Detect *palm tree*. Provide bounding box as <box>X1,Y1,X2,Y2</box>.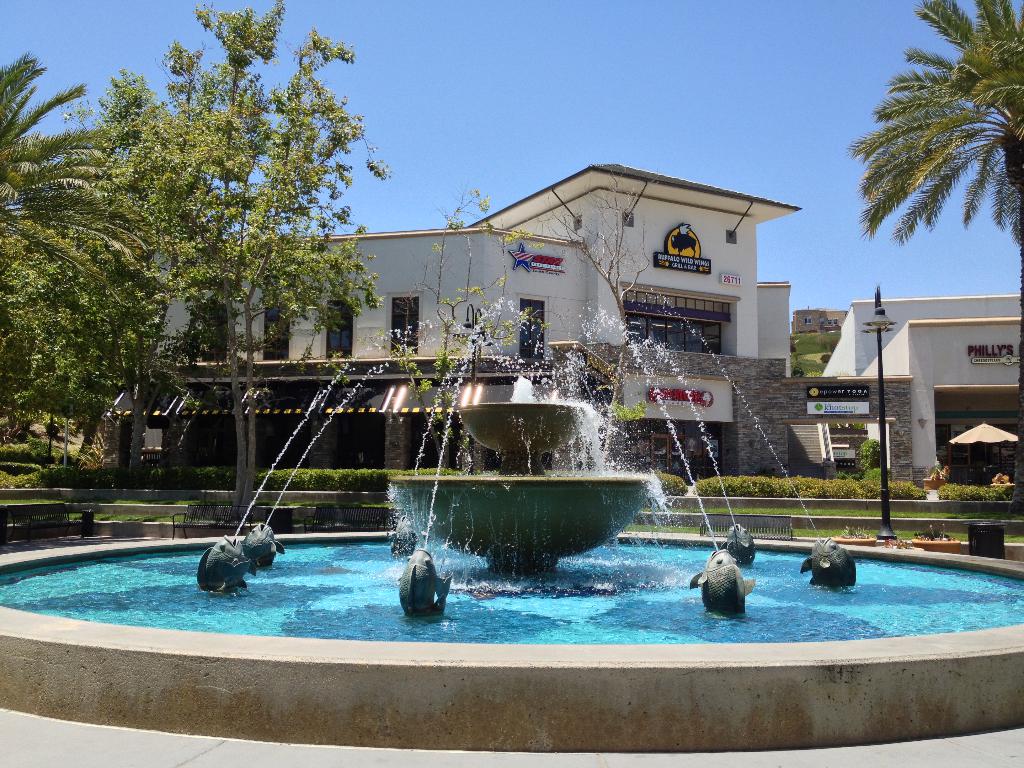
<box>114,15,347,499</box>.
